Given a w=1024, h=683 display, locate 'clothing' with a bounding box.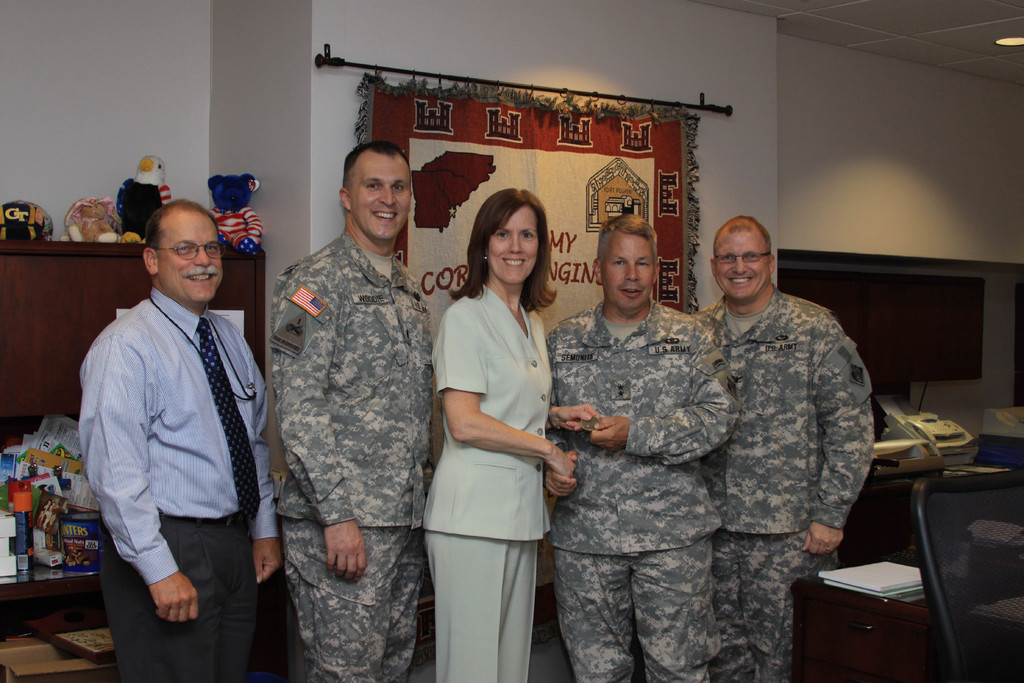
Located: <bbox>273, 231, 438, 682</bbox>.
